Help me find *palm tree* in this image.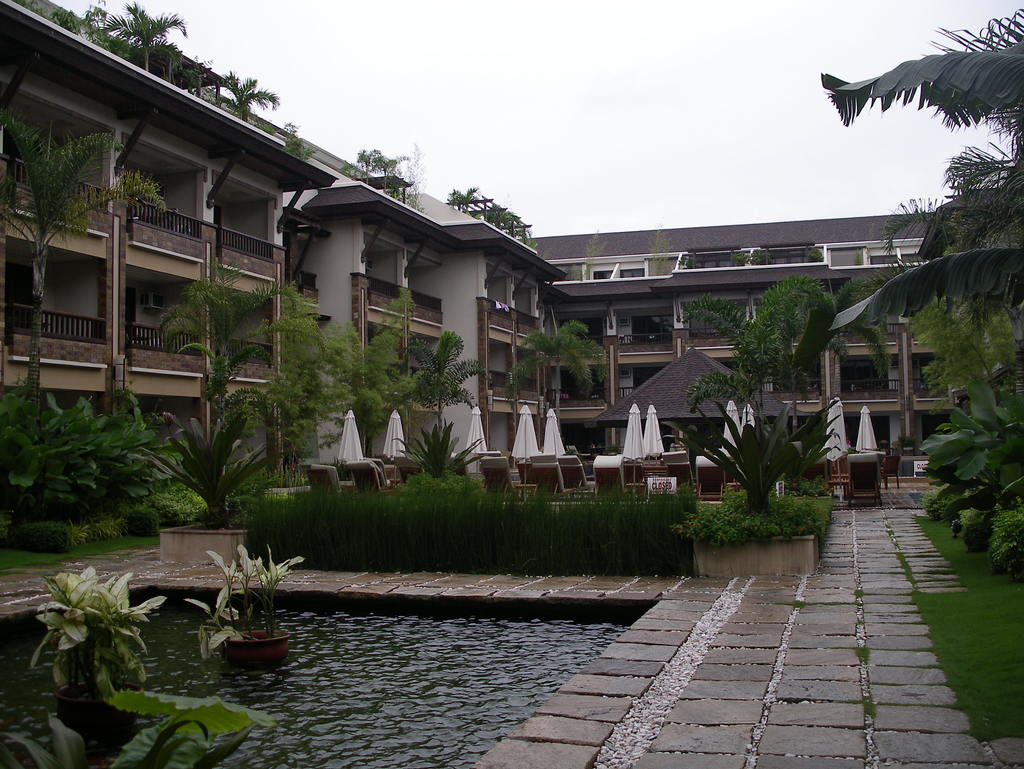
Found it: (left=911, top=12, right=1023, bottom=555).
